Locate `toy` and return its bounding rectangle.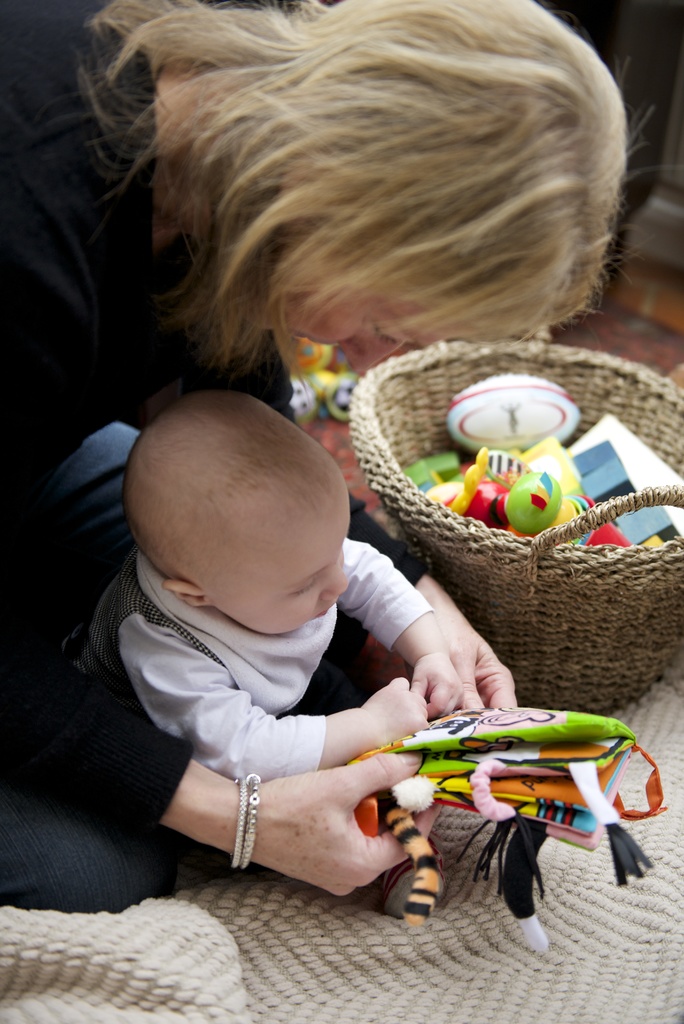
[286, 330, 361, 423].
